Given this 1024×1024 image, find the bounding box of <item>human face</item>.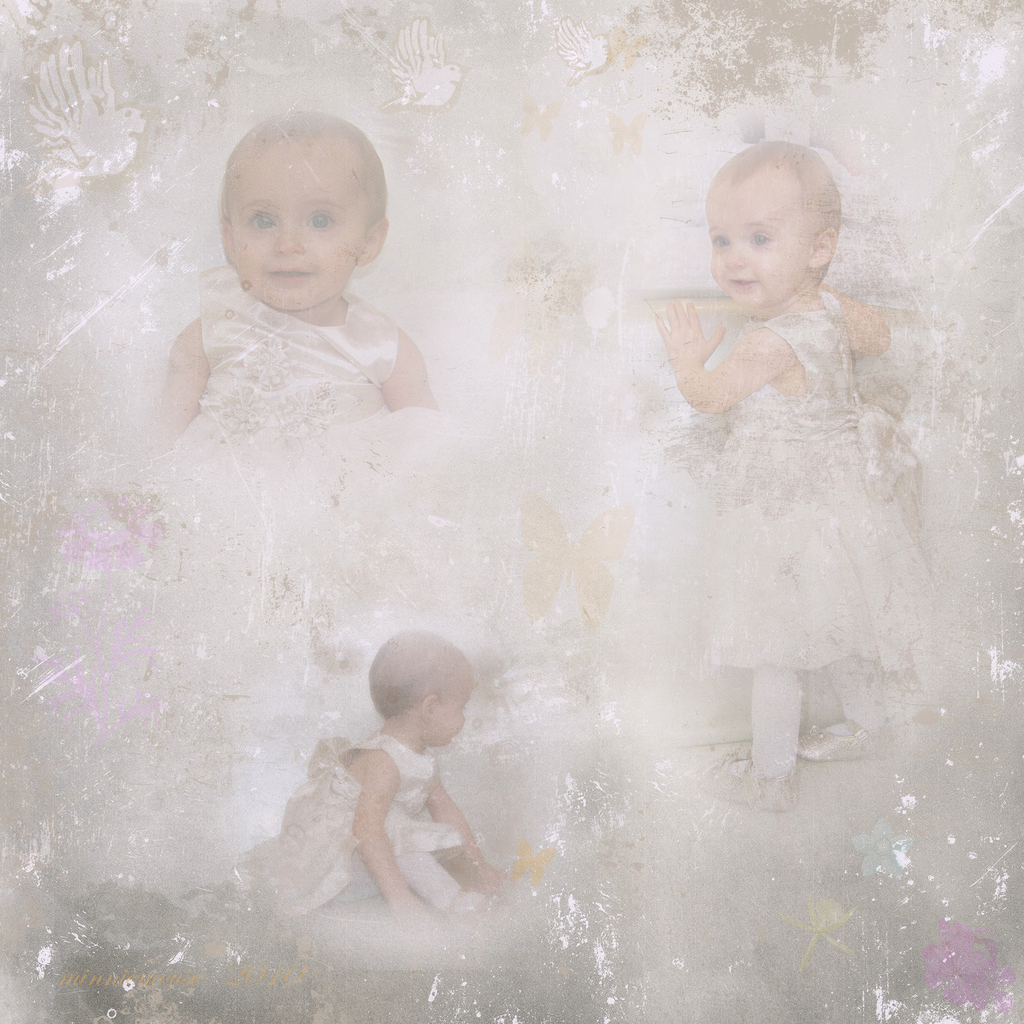
l=429, t=686, r=464, b=746.
